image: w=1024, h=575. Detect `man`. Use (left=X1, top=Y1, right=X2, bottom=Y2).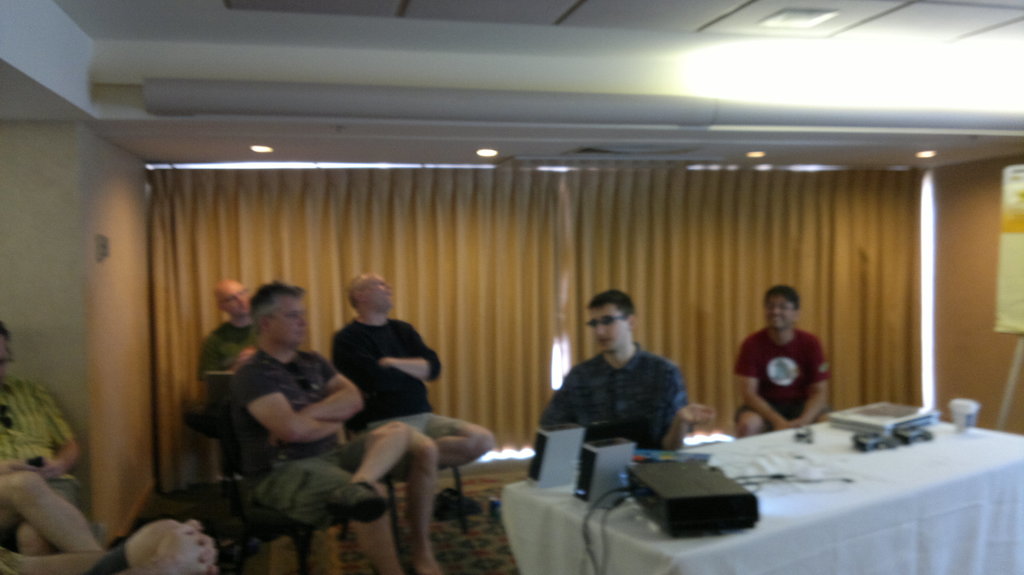
(left=733, top=280, right=838, bottom=439).
